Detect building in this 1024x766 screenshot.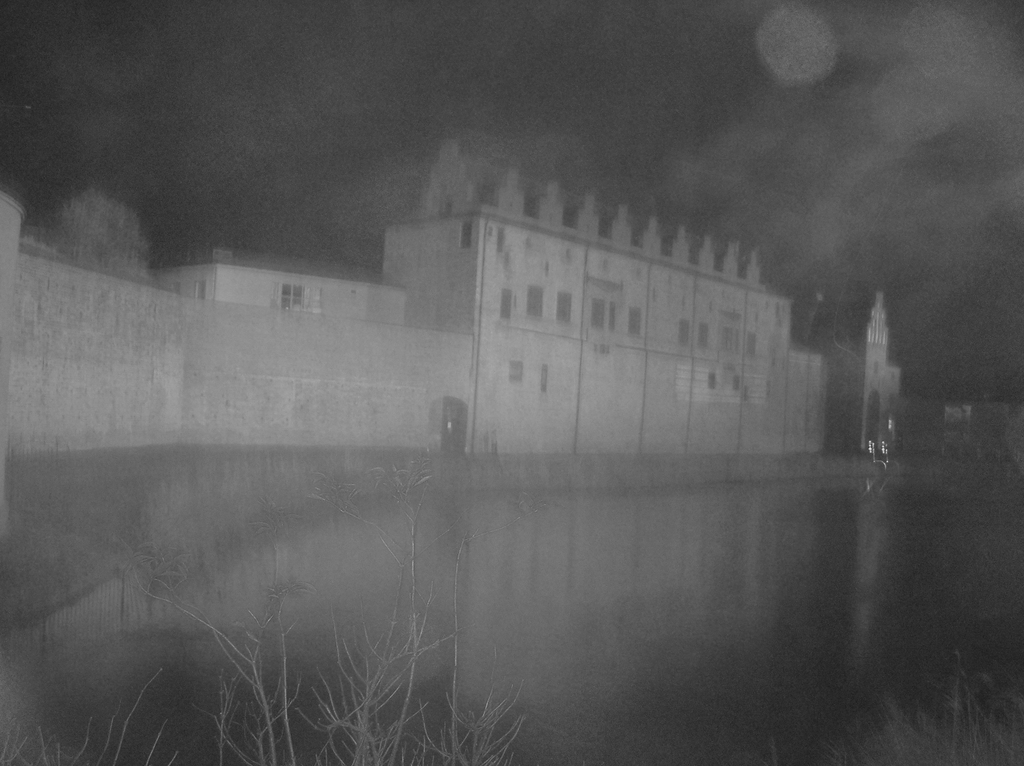
Detection: detection(149, 142, 901, 454).
